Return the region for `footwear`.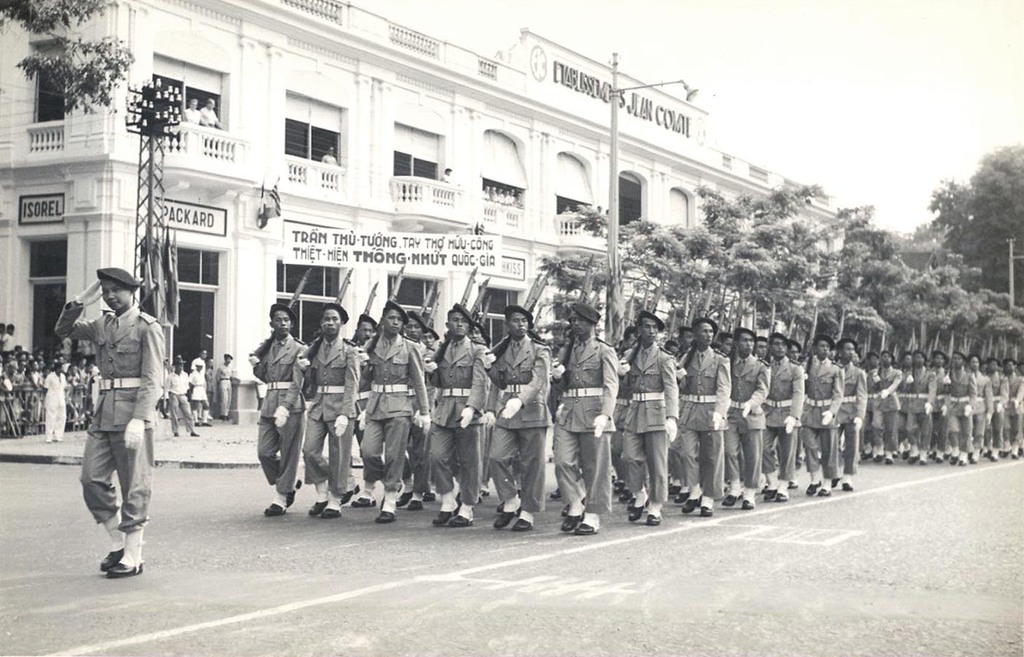
x1=446, y1=512, x2=473, y2=528.
